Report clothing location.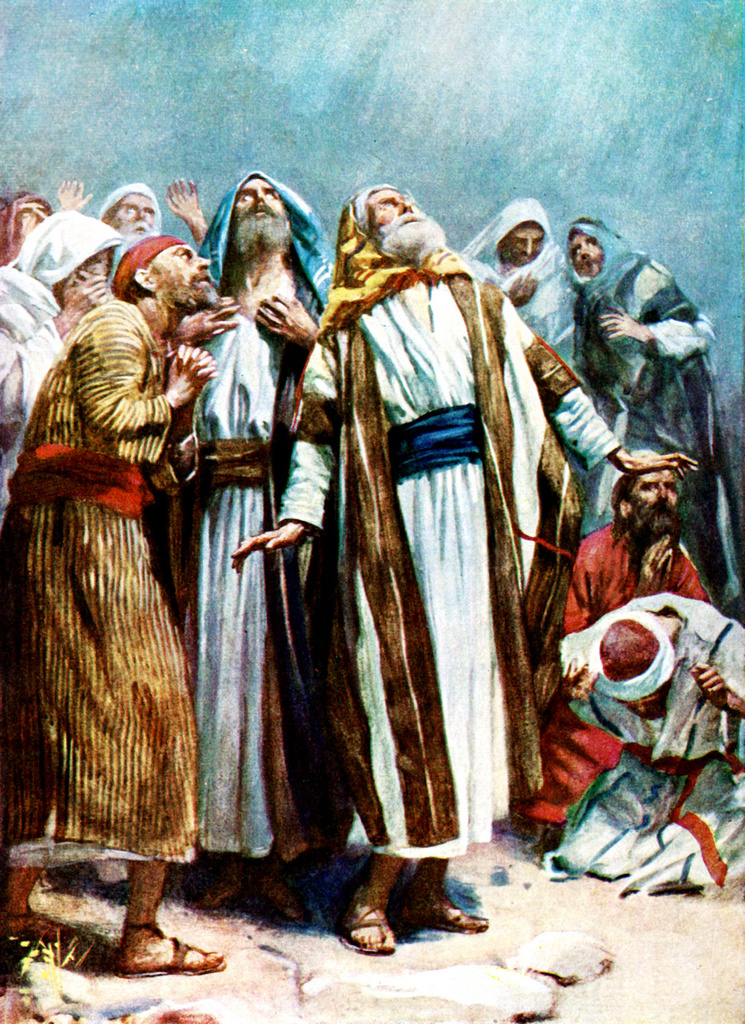
Report: (left=6, top=282, right=198, bottom=876).
